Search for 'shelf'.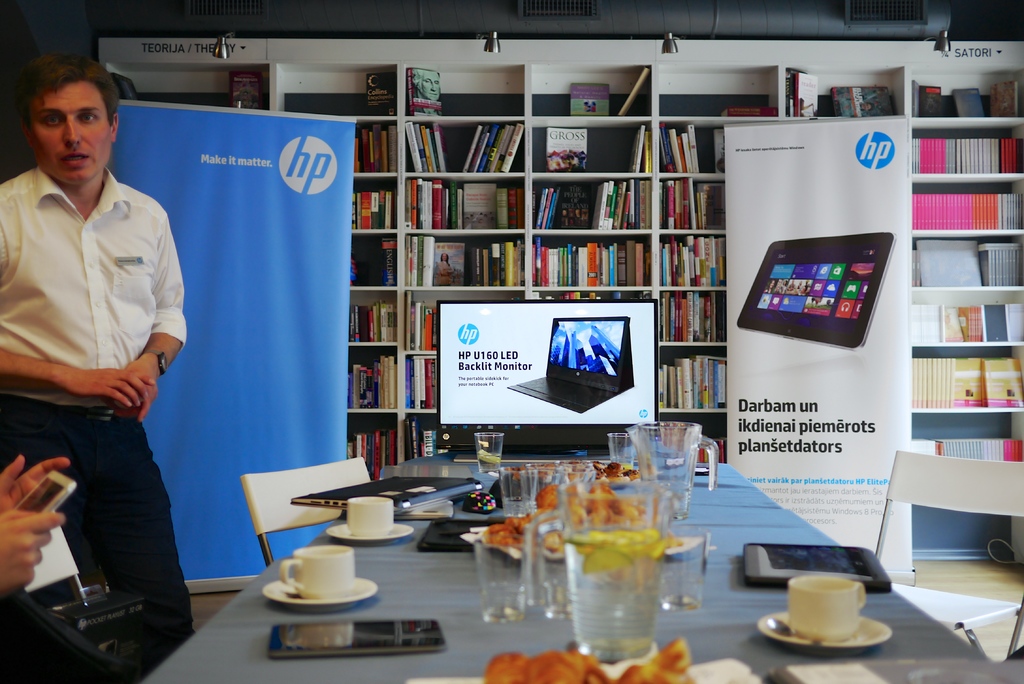
Found at [x1=653, y1=344, x2=730, y2=416].
